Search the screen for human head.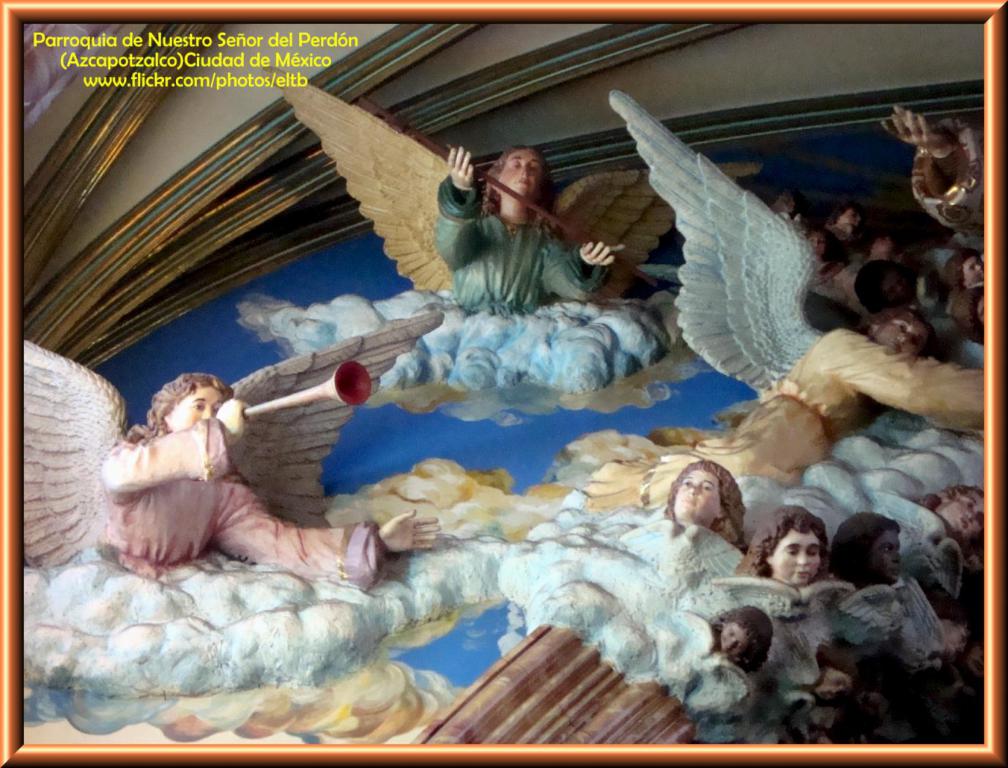
Found at x1=799, y1=225, x2=836, y2=262.
